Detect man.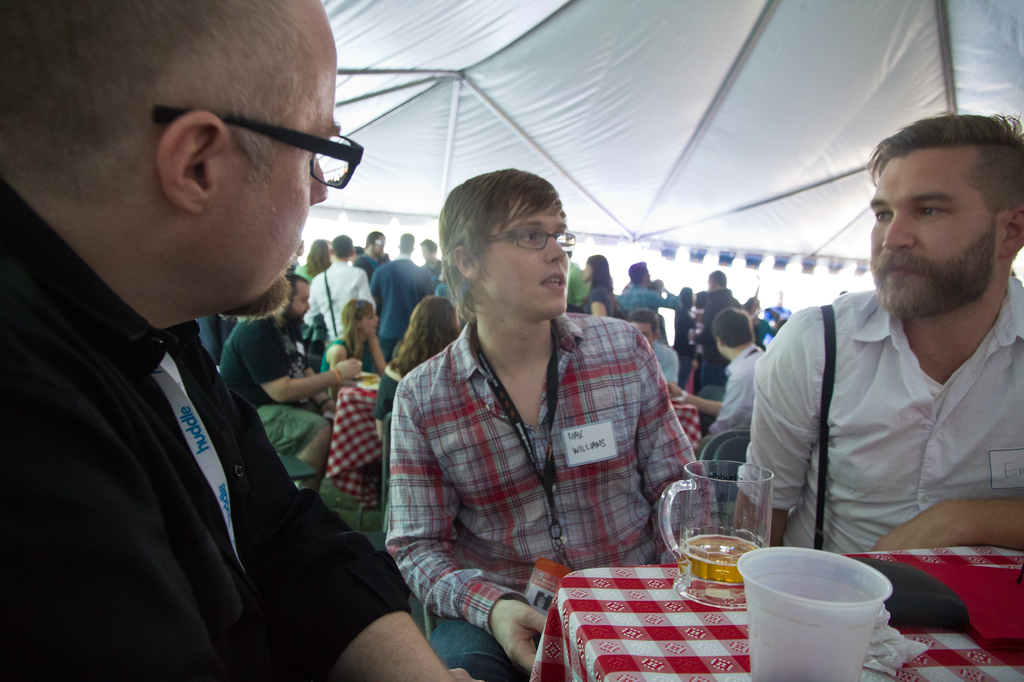
Detected at {"left": 627, "top": 306, "right": 684, "bottom": 384}.
